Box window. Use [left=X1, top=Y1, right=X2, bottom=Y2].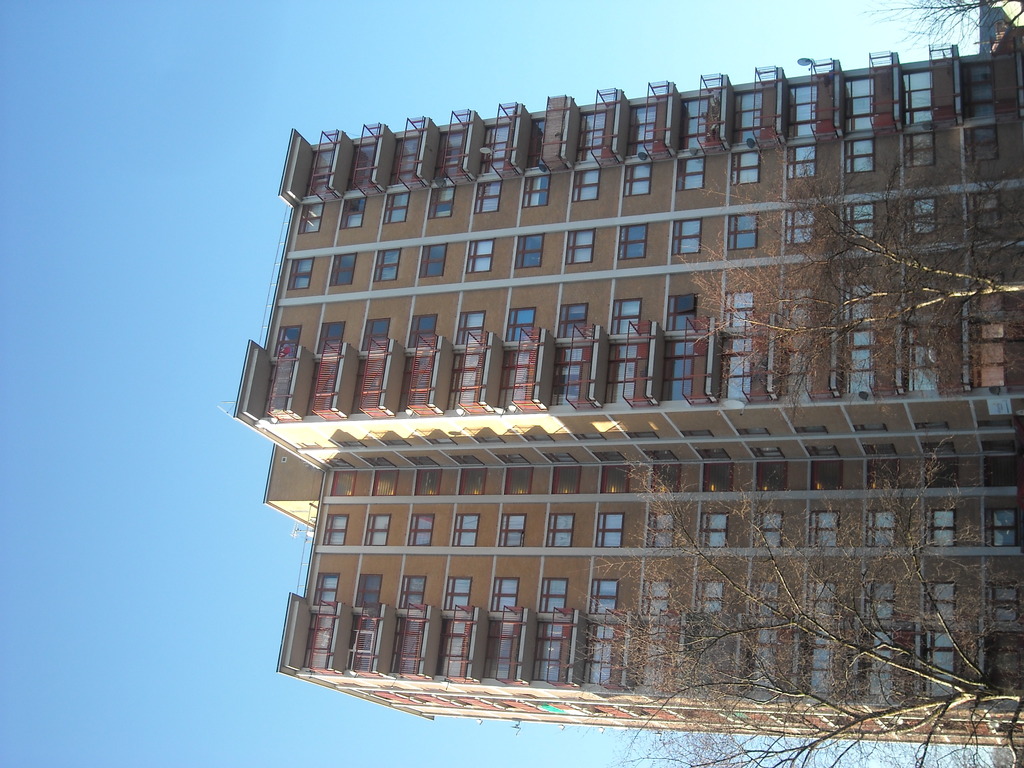
[left=801, top=581, right=836, bottom=616].
